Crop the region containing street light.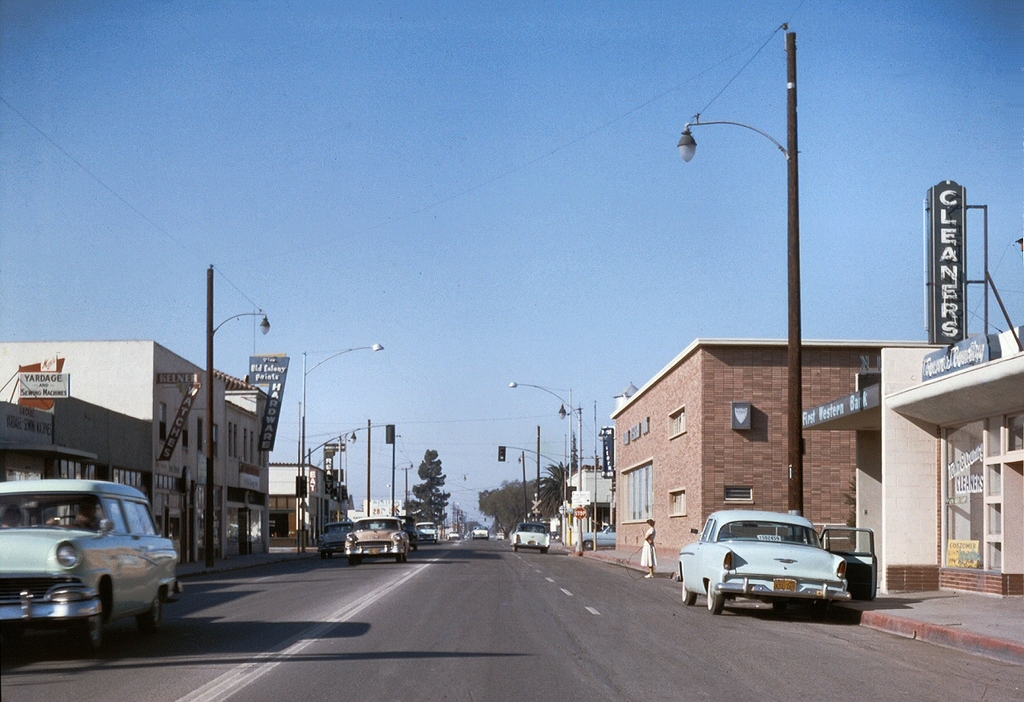
Crop region: bbox=(195, 257, 274, 572).
